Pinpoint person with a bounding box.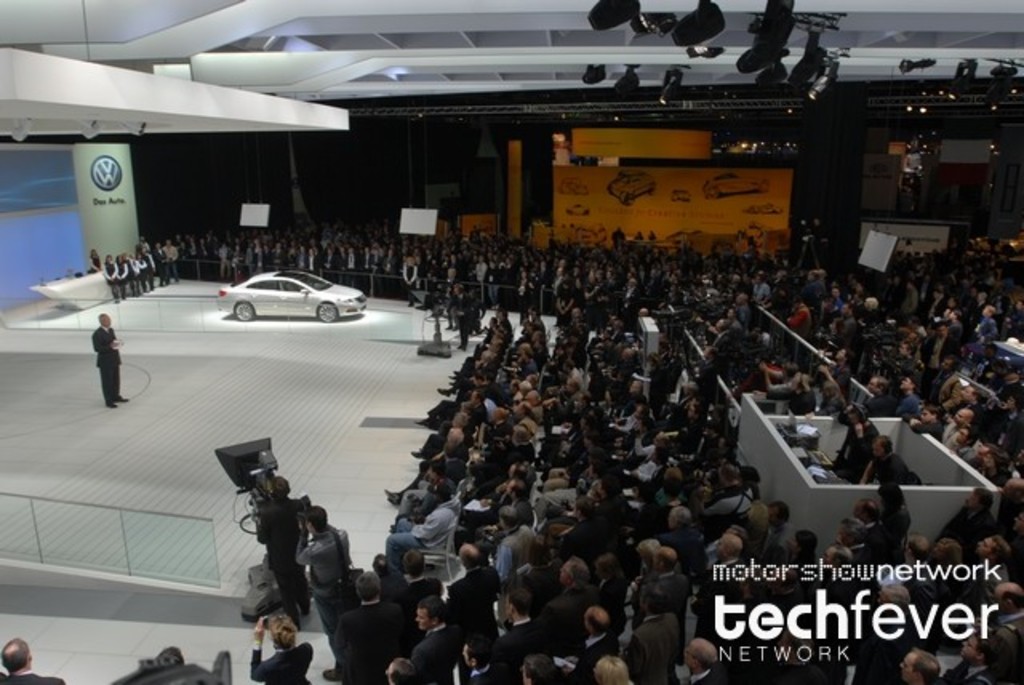
box(250, 611, 314, 683).
